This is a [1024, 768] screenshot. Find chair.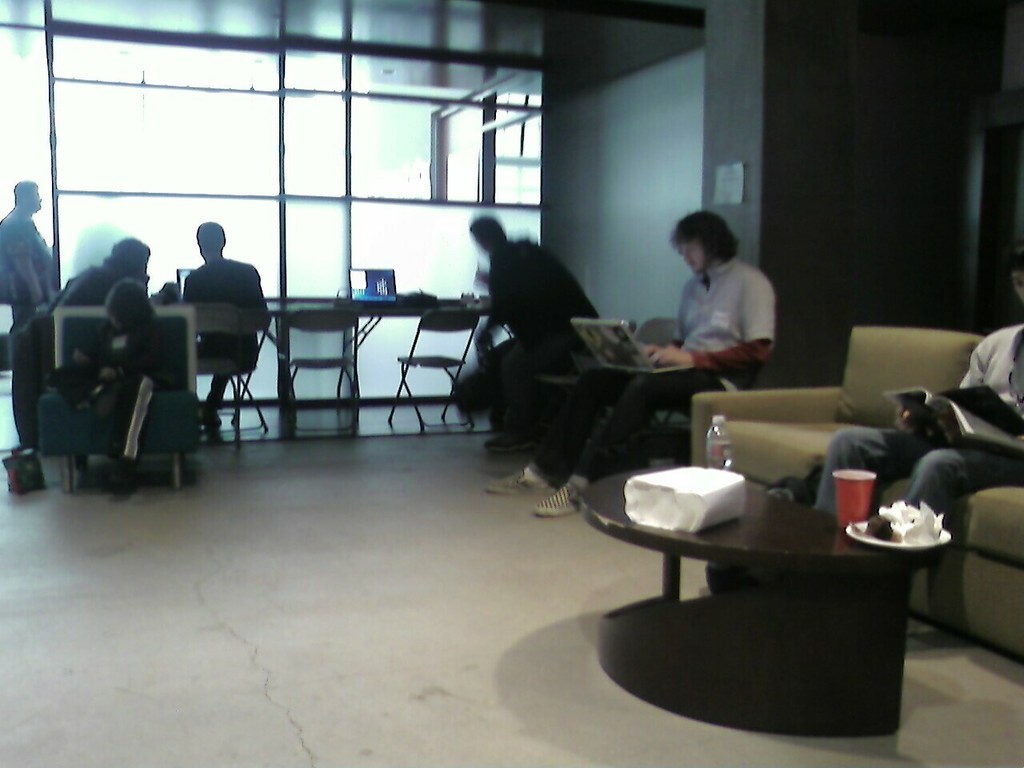
Bounding box: [left=386, top=306, right=481, bottom=426].
